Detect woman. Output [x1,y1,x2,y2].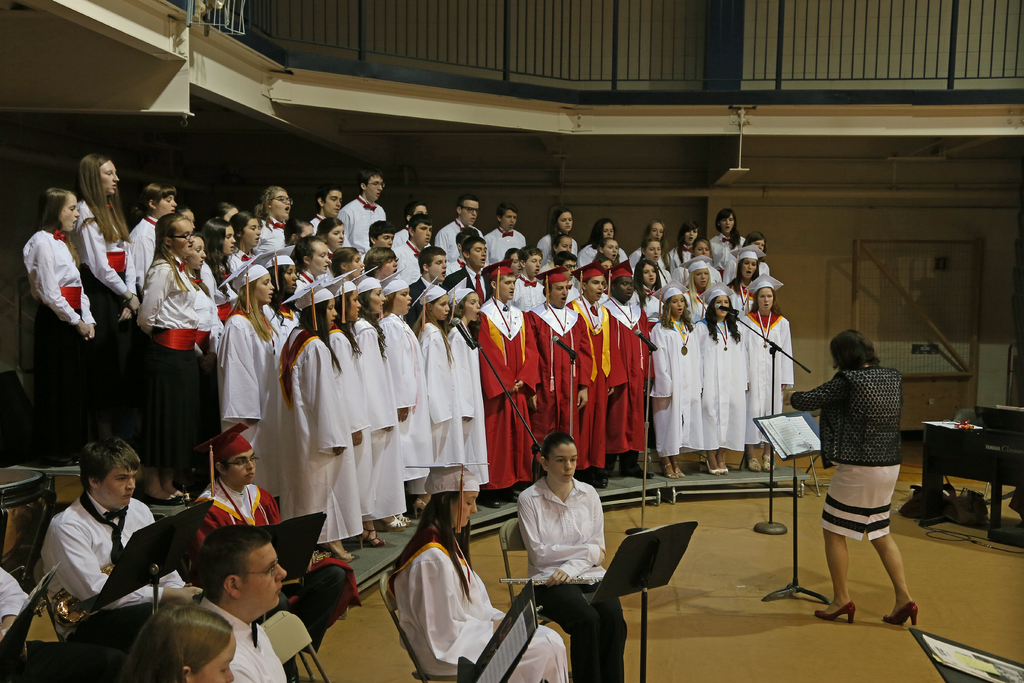
[227,214,266,274].
